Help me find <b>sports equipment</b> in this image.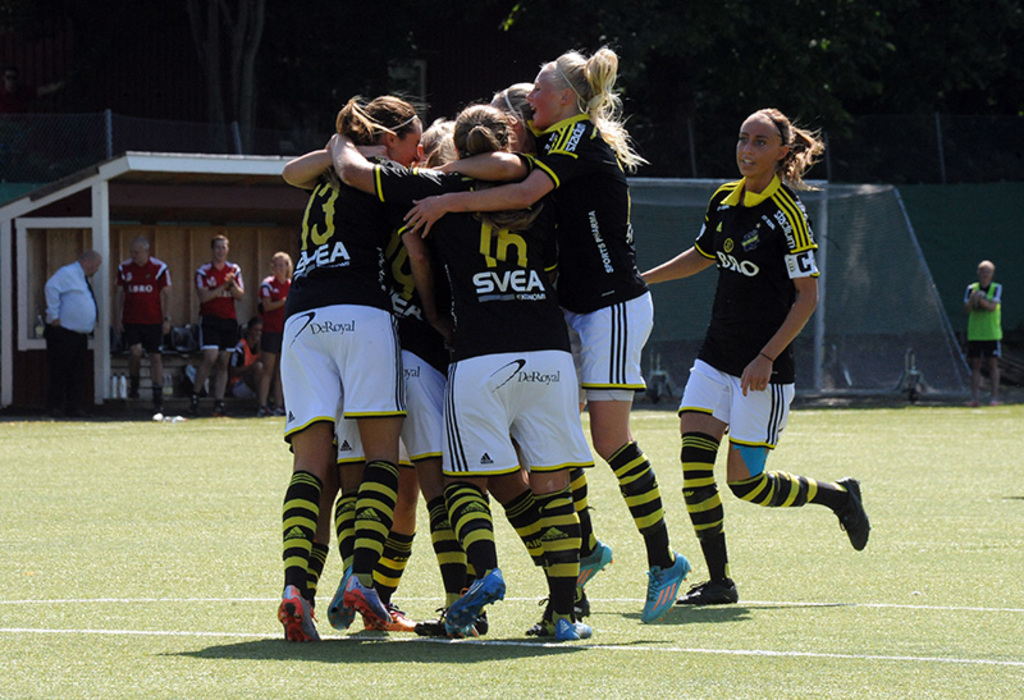
Found it: left=328, top=589, right=358, bottom=632.
